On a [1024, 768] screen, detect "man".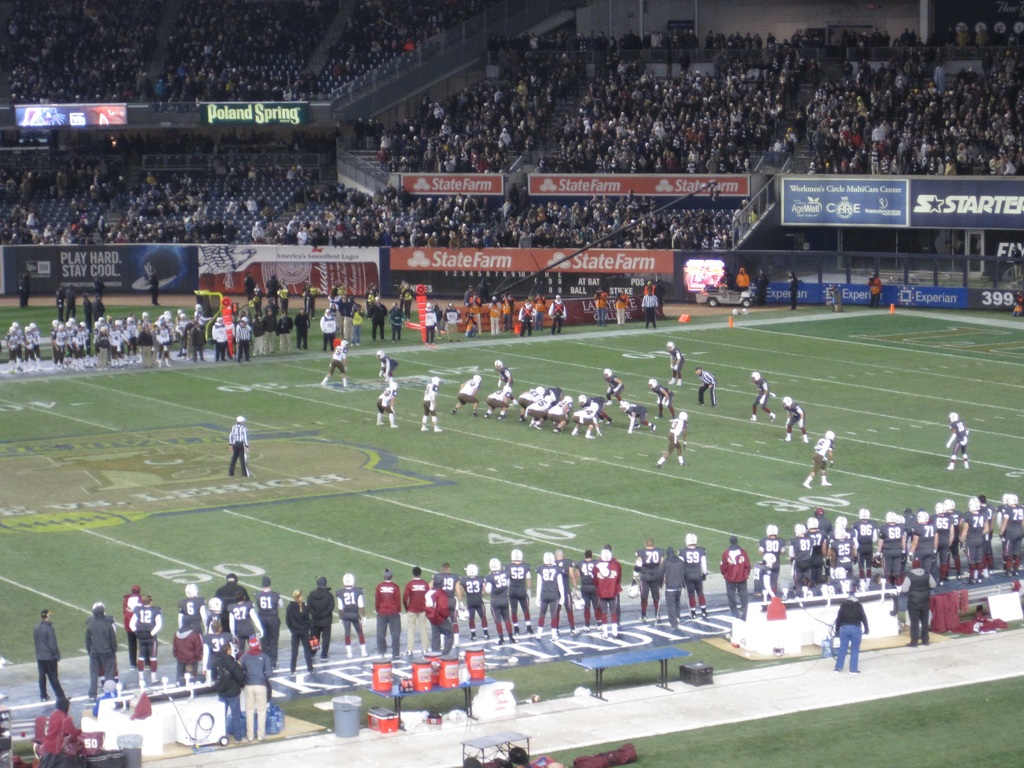
left=479, top=383, right=507, bottom=420.
